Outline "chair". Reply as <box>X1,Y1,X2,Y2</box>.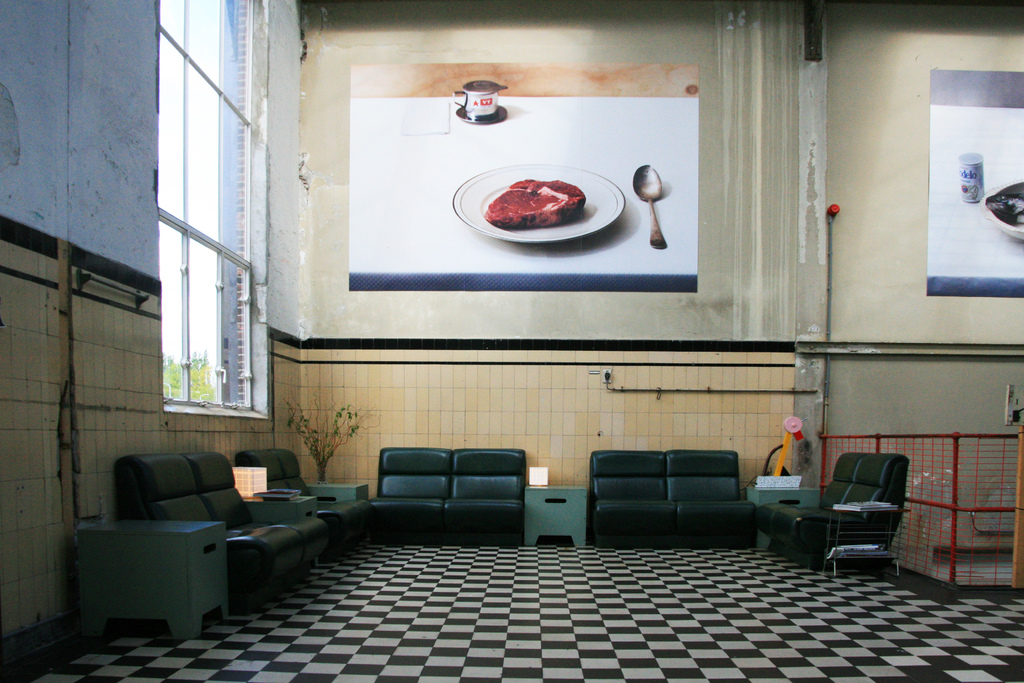
<box>438,445,527,547</box>.
